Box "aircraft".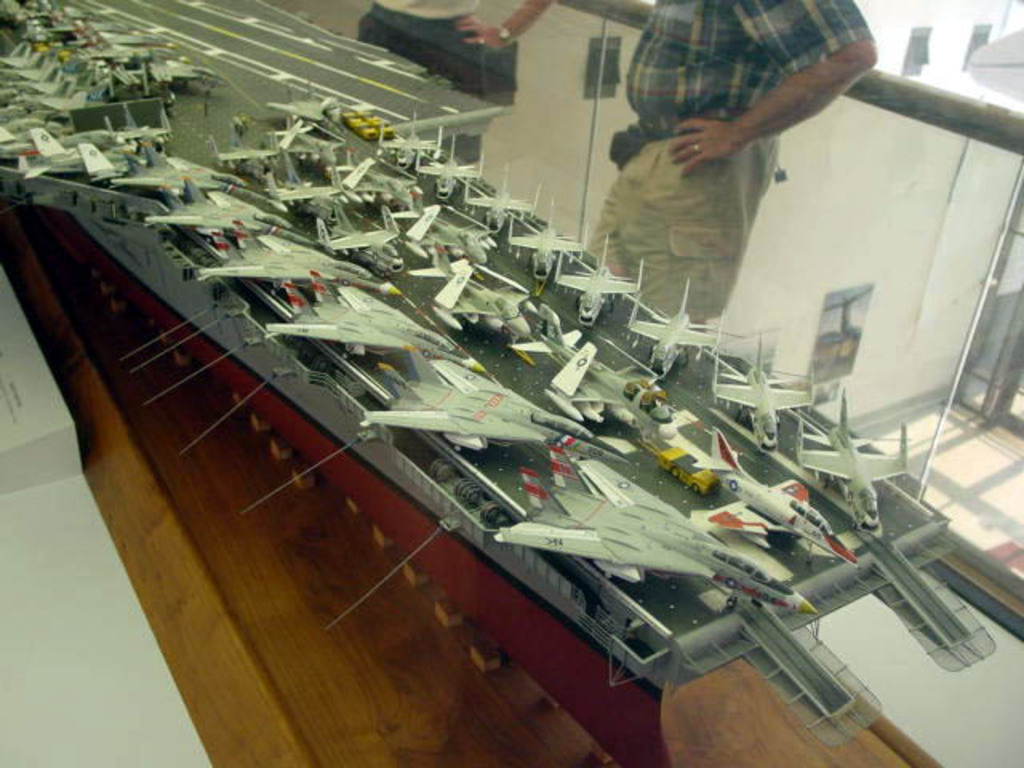
select_region(378, 107, 450, 168).
